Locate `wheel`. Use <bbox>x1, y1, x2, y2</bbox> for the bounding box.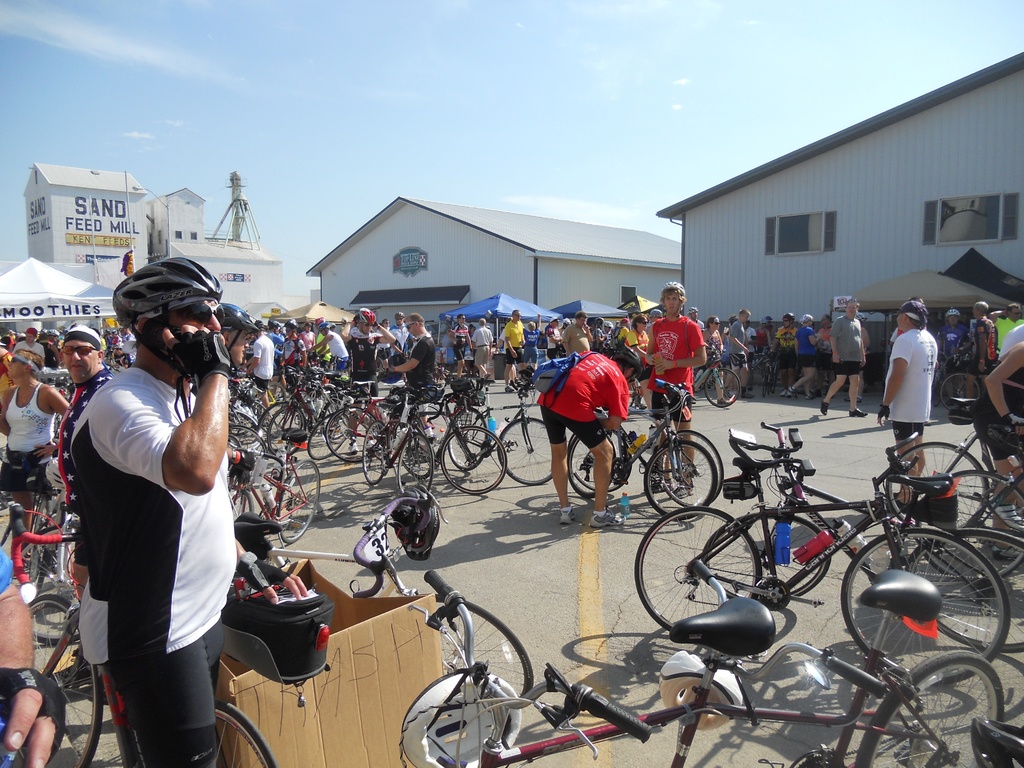
<bbox>321, 399, 351, 436</bbox>.
